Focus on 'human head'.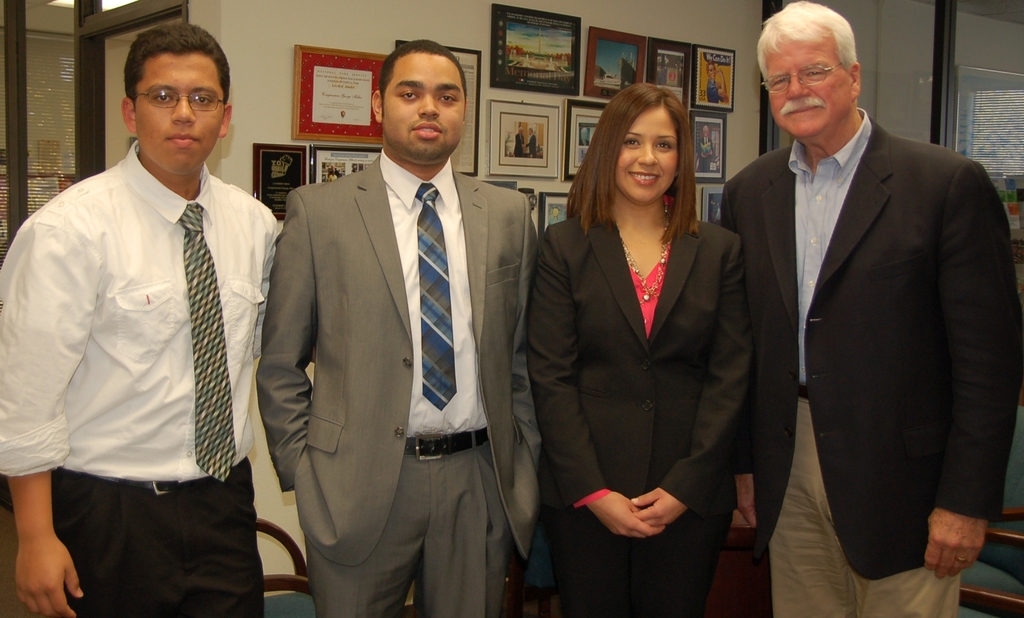
Focused at [120,21,232,172].
